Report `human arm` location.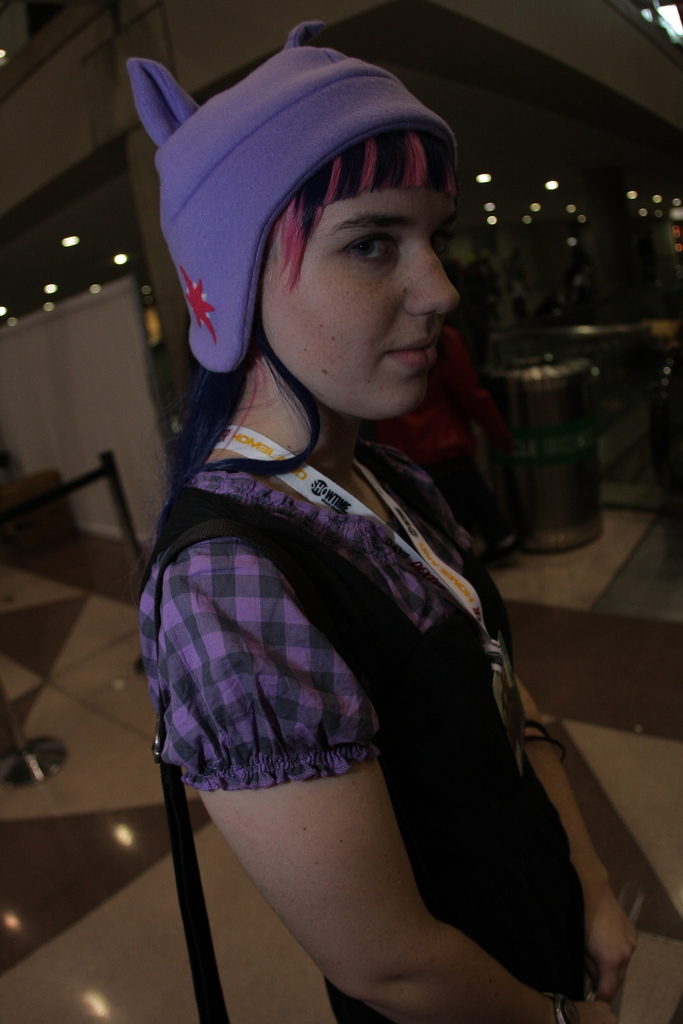
Report: <bbox>193, 594, 557, 993</bbox>.
